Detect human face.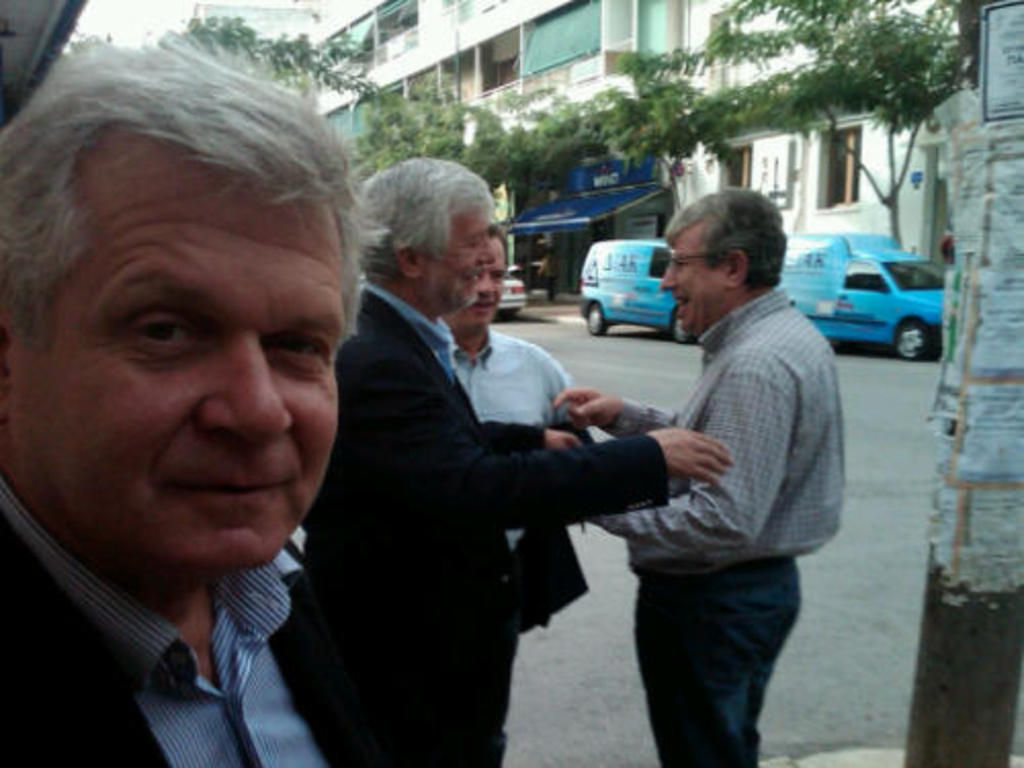
Detected at x1=424 y1=213 x2=496 y2=313.
